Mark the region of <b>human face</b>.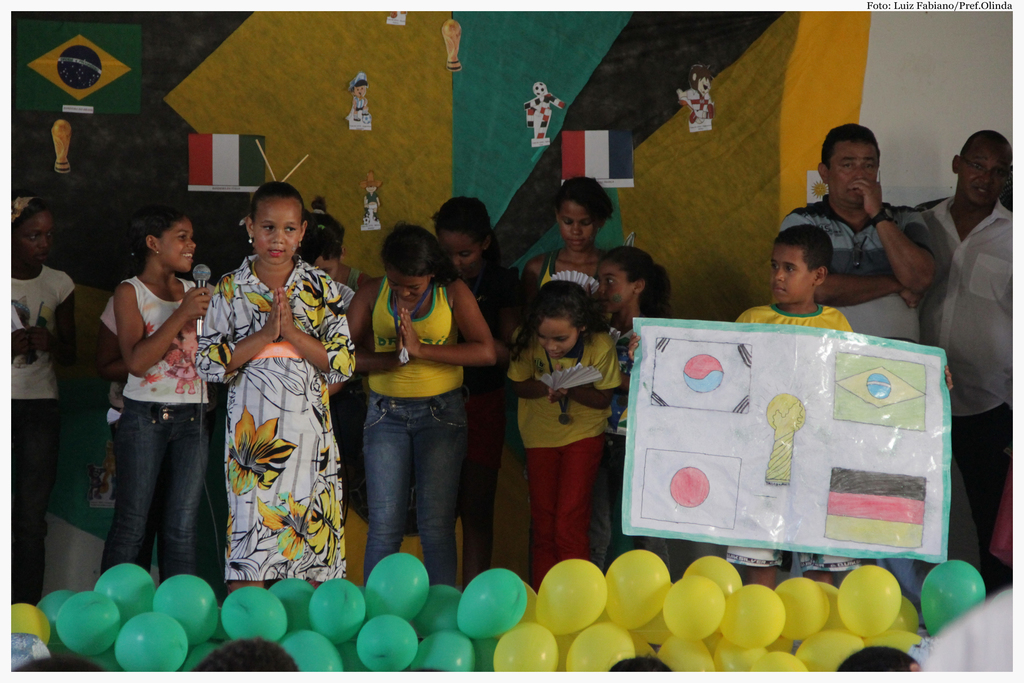
Region: box(387, 267, 426, 304).
